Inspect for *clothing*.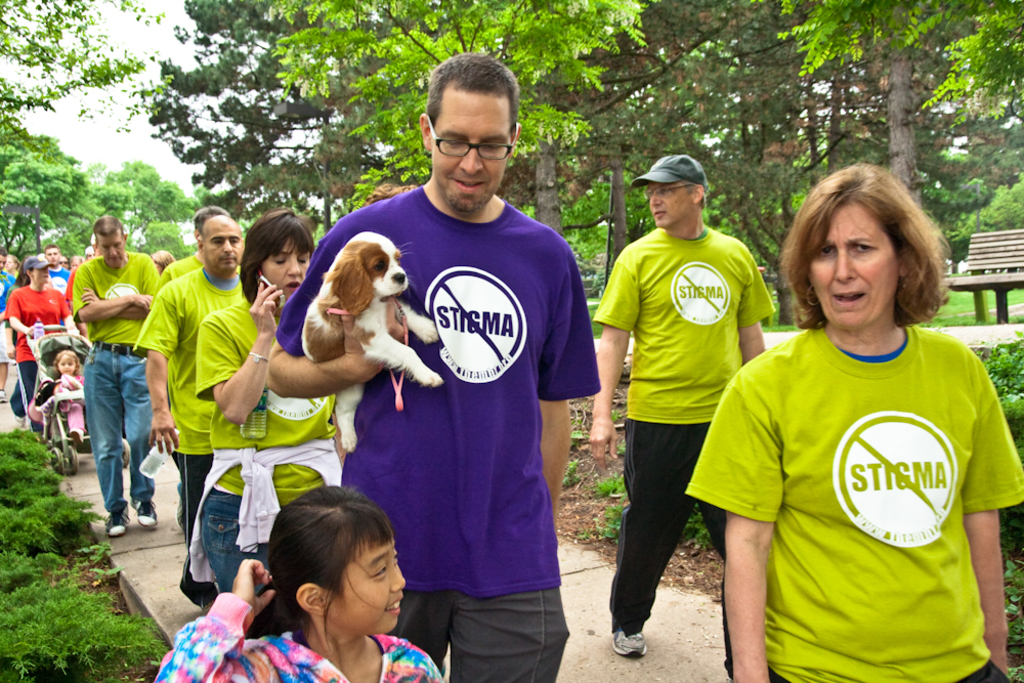
Inspection: (52, 366, 90, 432).
